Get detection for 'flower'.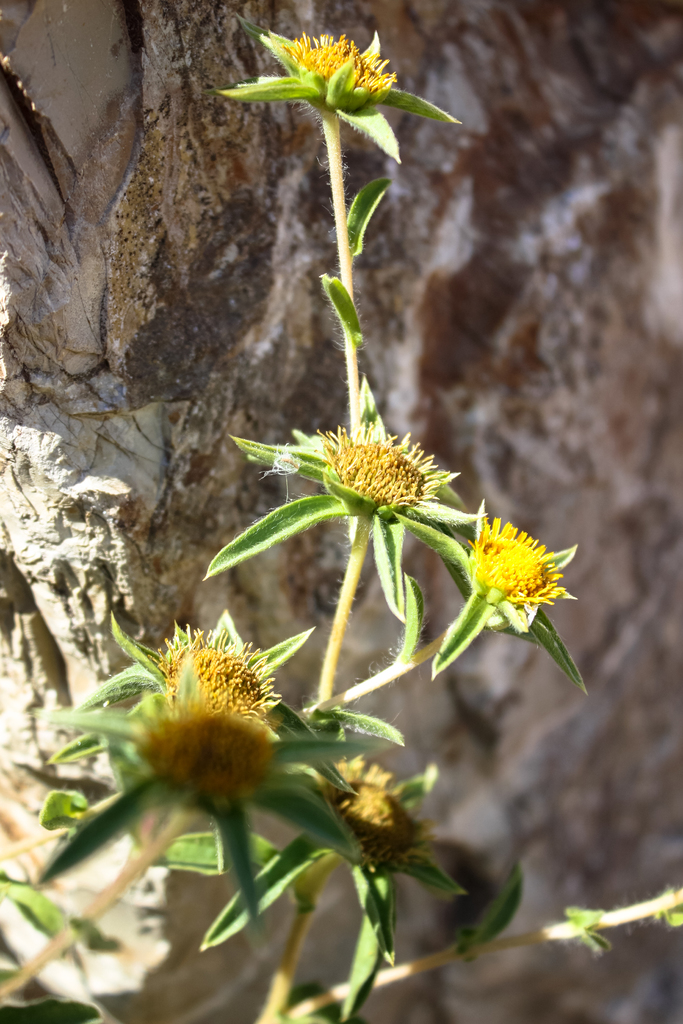
Detection: [x1=63, y1=612, x2=363, y2=804].
